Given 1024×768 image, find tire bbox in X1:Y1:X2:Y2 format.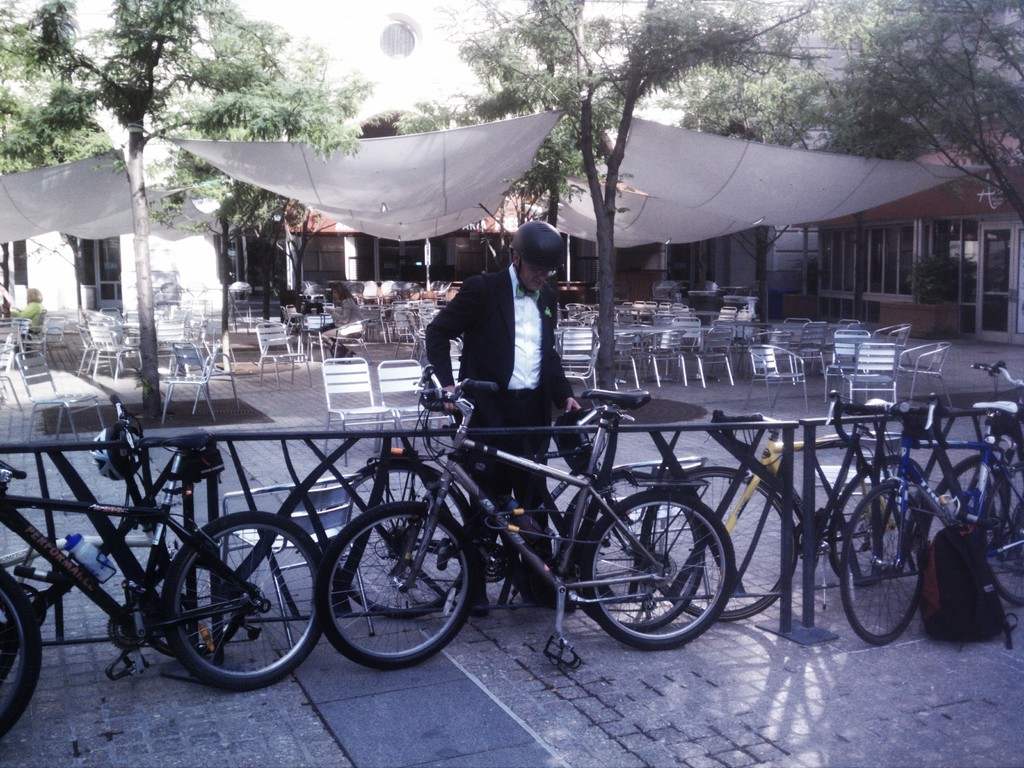
340:461:486:620.
